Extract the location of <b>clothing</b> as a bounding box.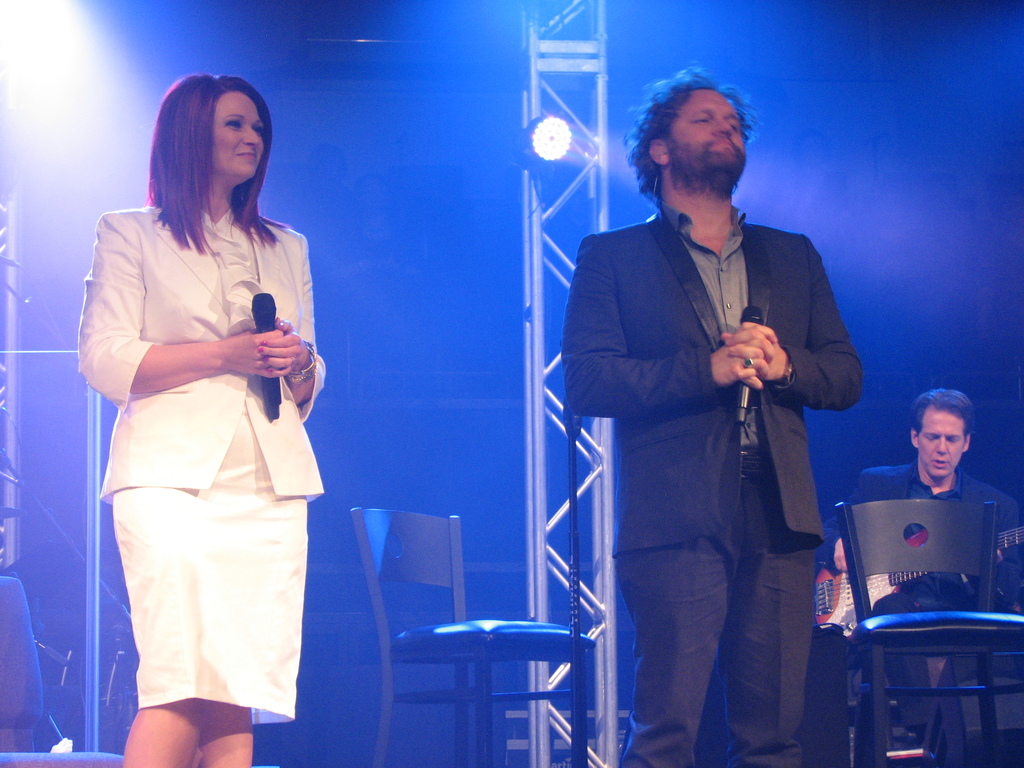
locate(618, 544, 824, 764).
